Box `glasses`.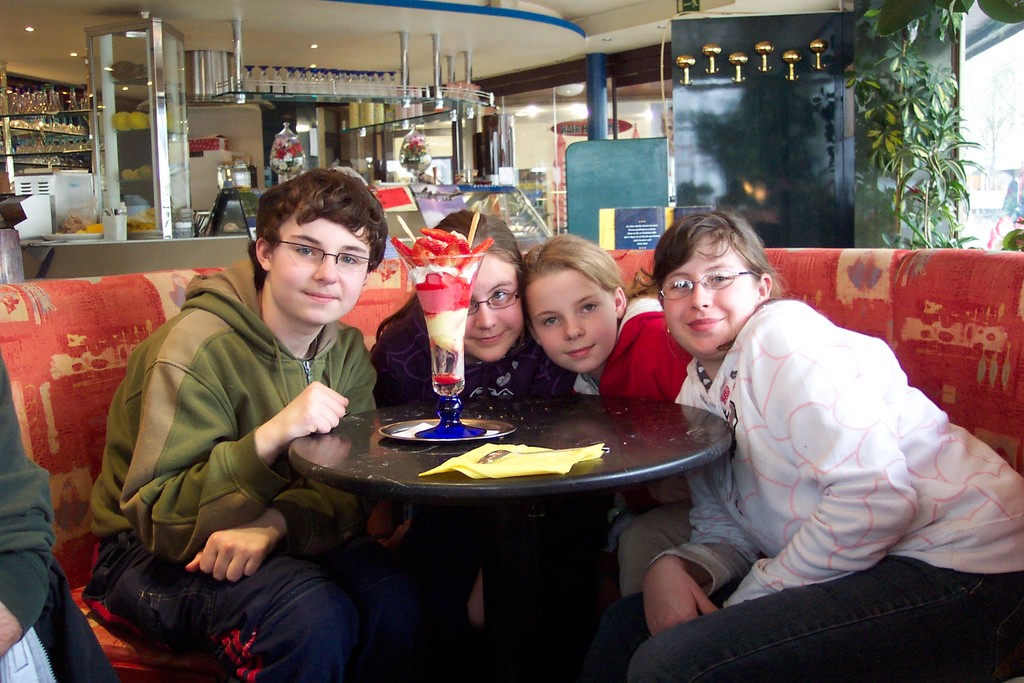
<box>470,291,522,318</box>.
